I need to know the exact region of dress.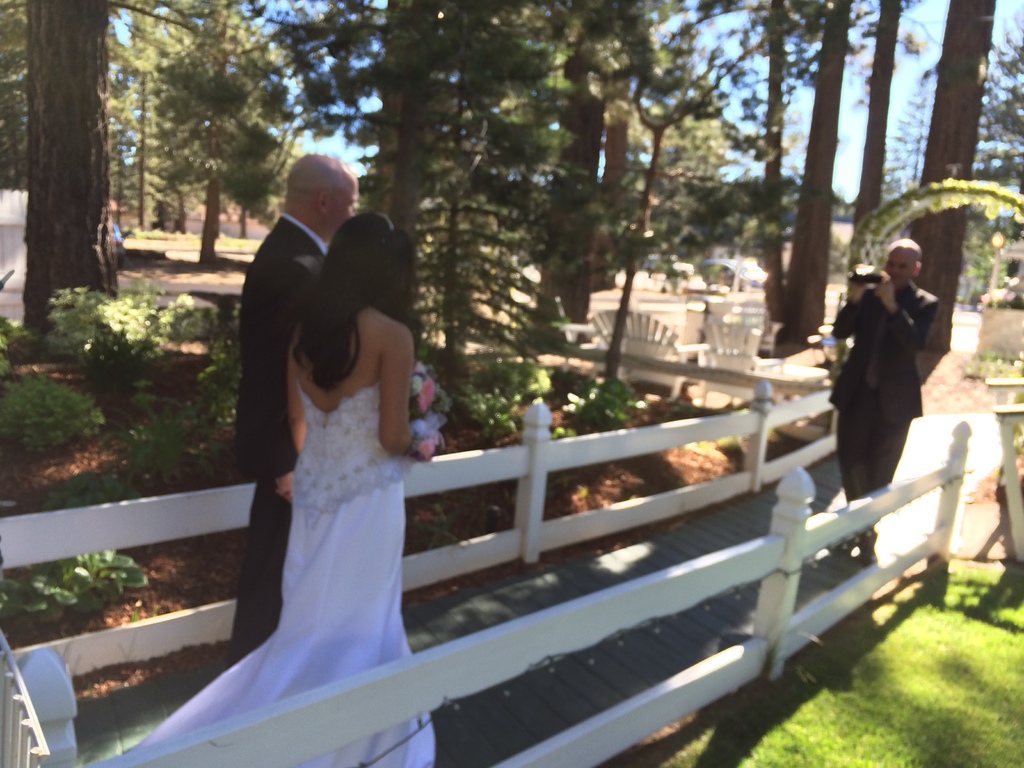
Region: 86/382/435/767.
